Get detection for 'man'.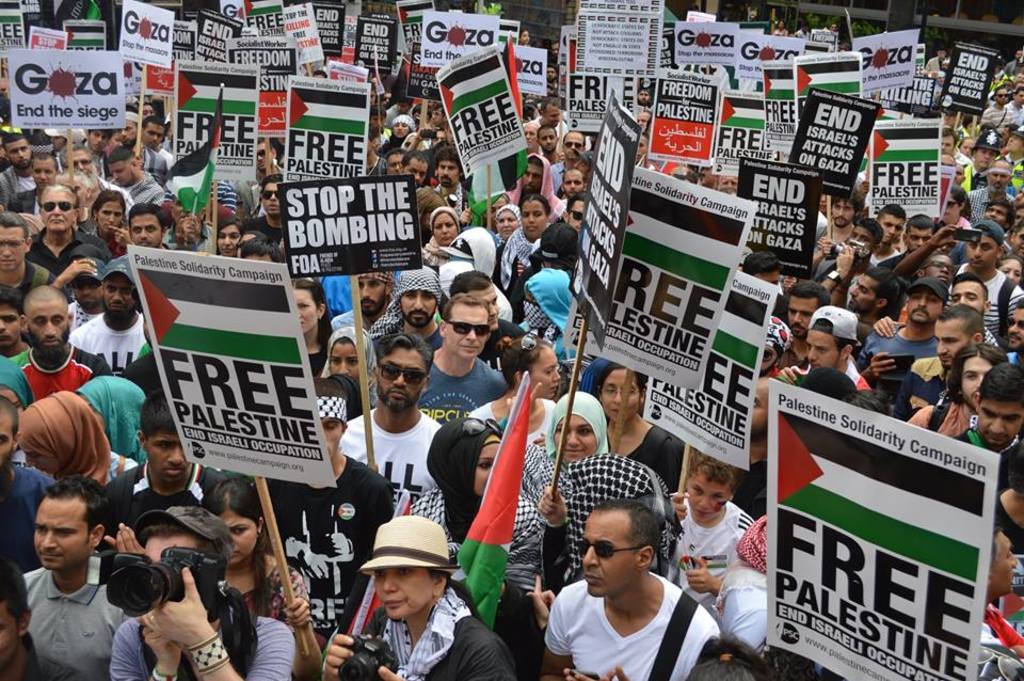
Detection: bbox=[912, 303, 987, 379].
